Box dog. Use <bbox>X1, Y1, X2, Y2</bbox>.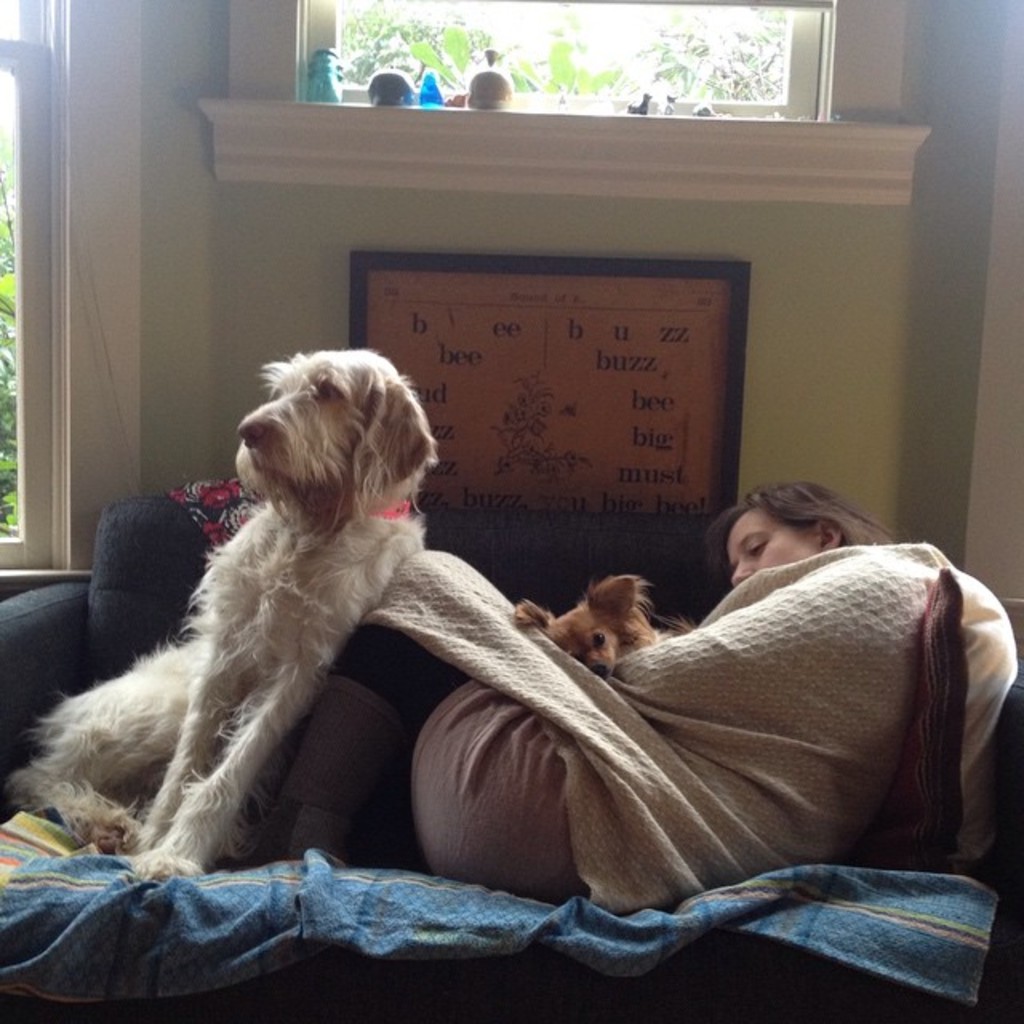
<bbox>5, 349, 435, 885</bbox>.
